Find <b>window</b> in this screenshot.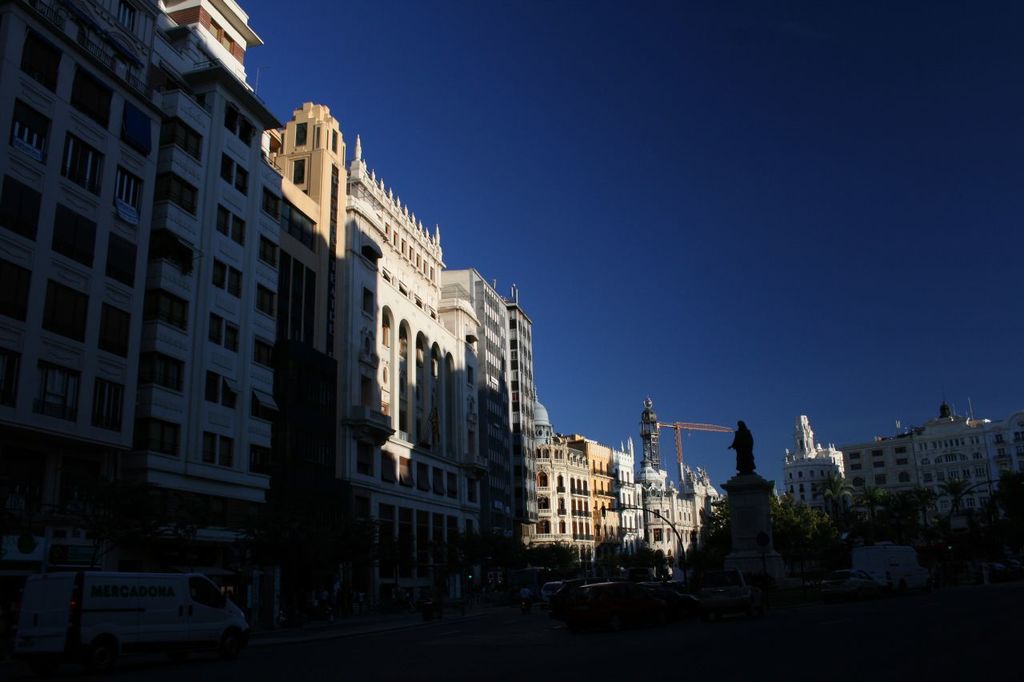
The bounding box for <b>window</b> is (x1=198, y1=434, x2=238, y2=477).
